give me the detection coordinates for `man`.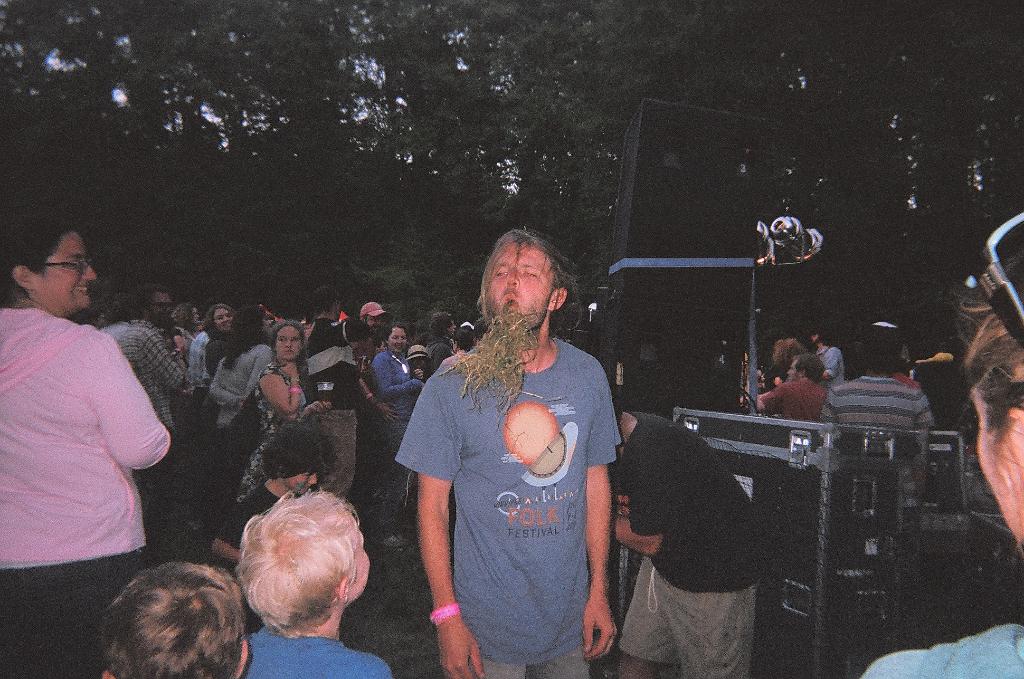
(left=123, top=290, right=191, bottom=495).
